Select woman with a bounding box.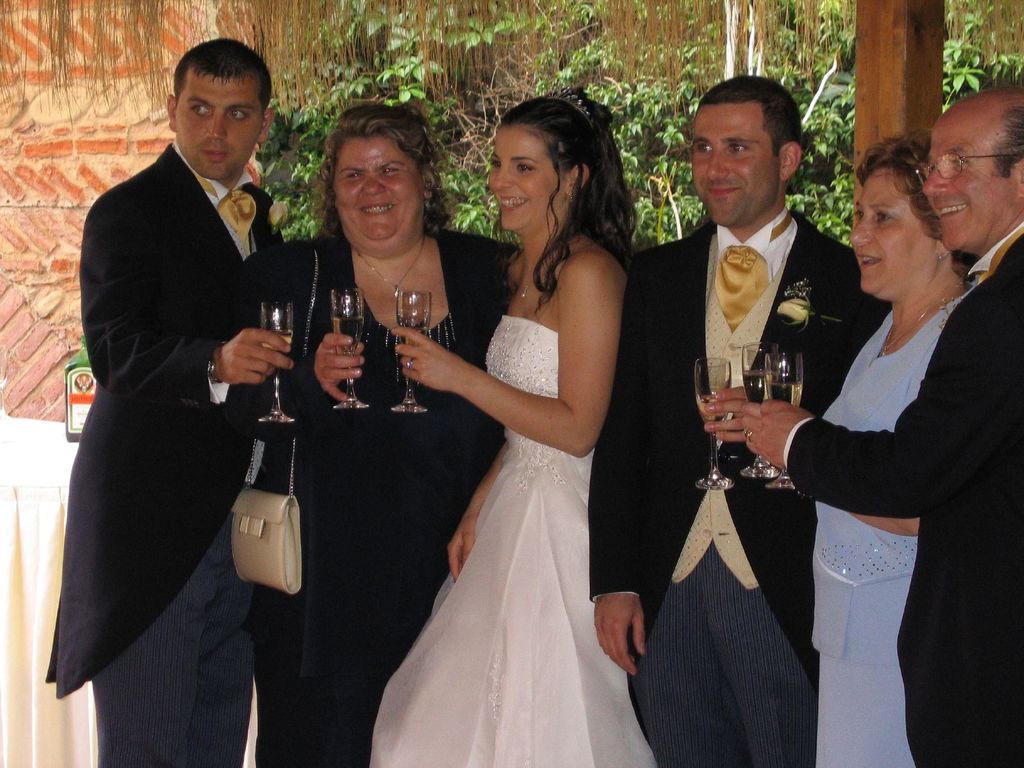
bbox=[743, 133, 976, 767].
